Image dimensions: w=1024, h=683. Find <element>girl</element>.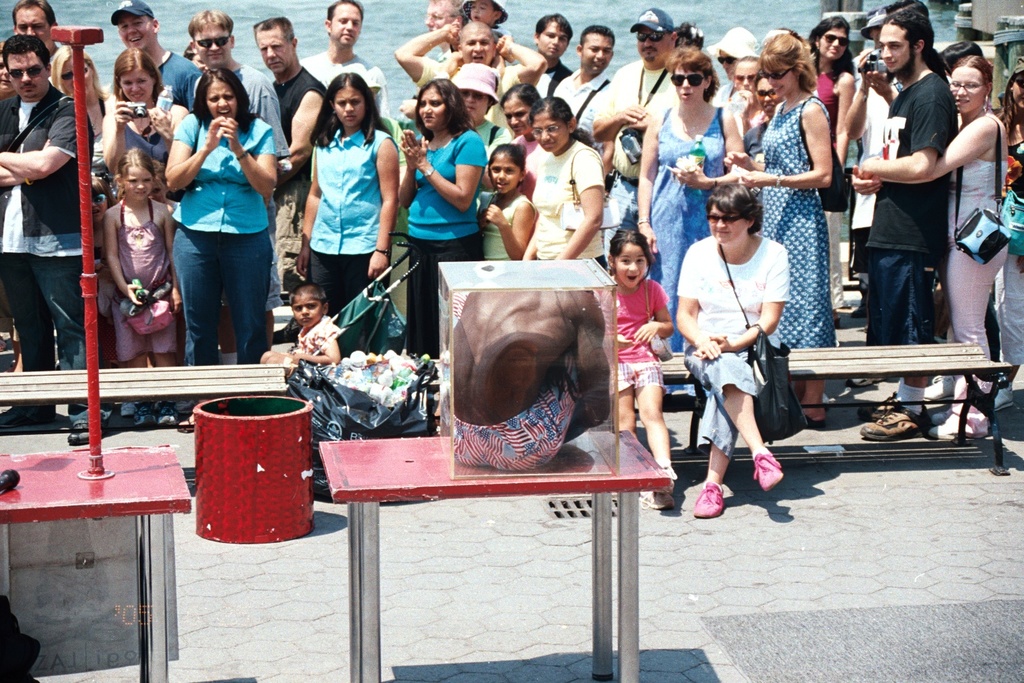
[x1=598, y1=224, x2=676, y2=526].
